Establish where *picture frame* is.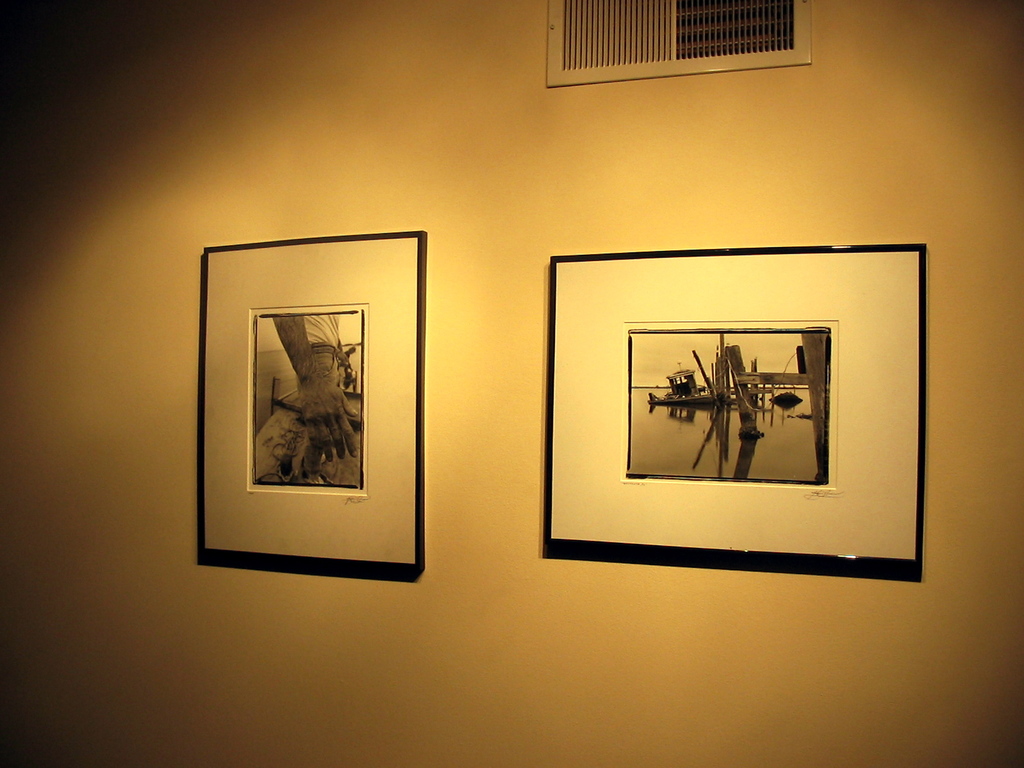
Established at crop(543, 241, 925, 583).
